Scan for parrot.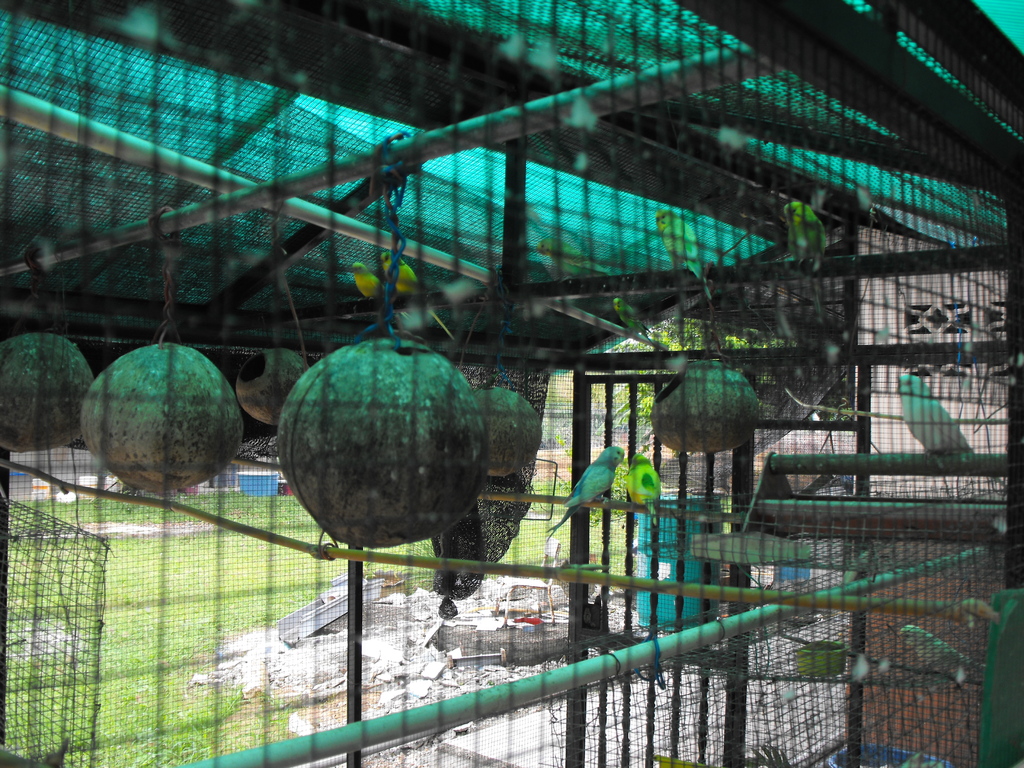
Scan result: 785,204,828,275.
